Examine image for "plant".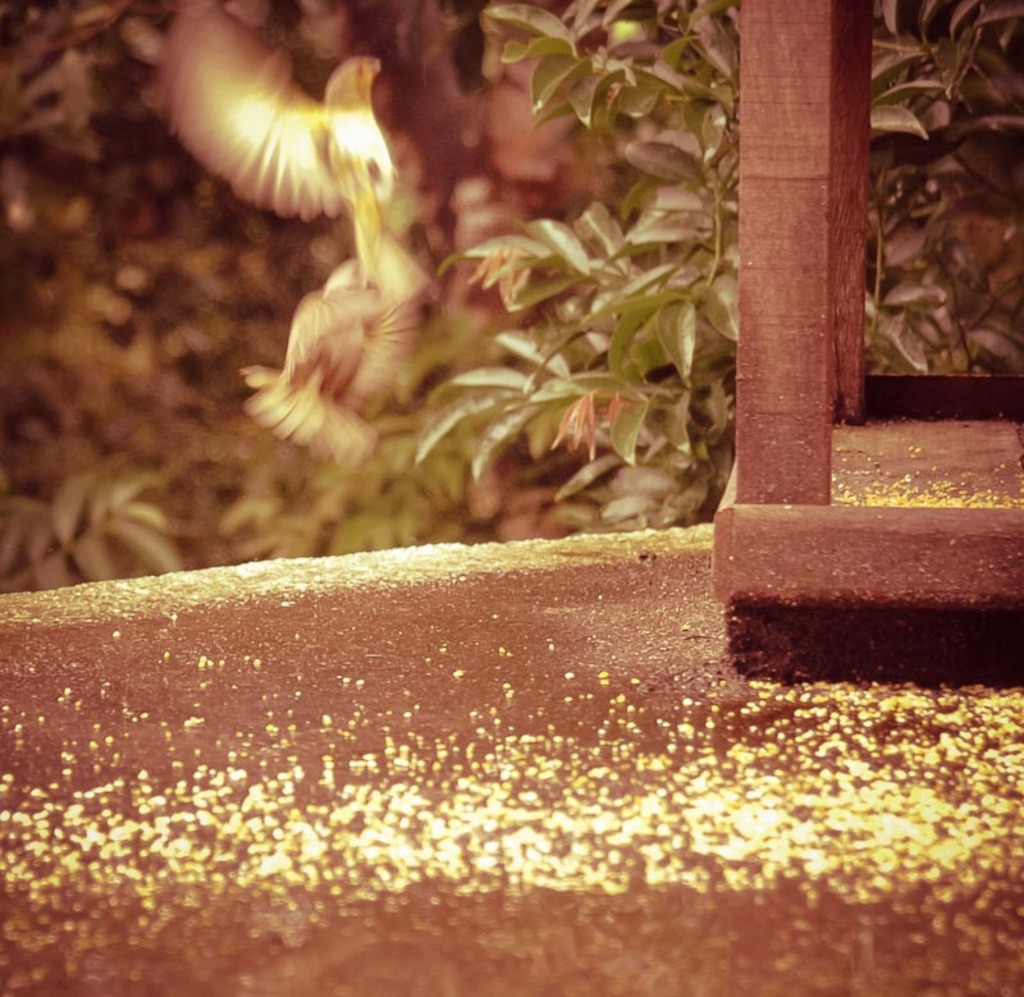
Examination result: <bbox>0, 6, 577, 596</bbox>.
